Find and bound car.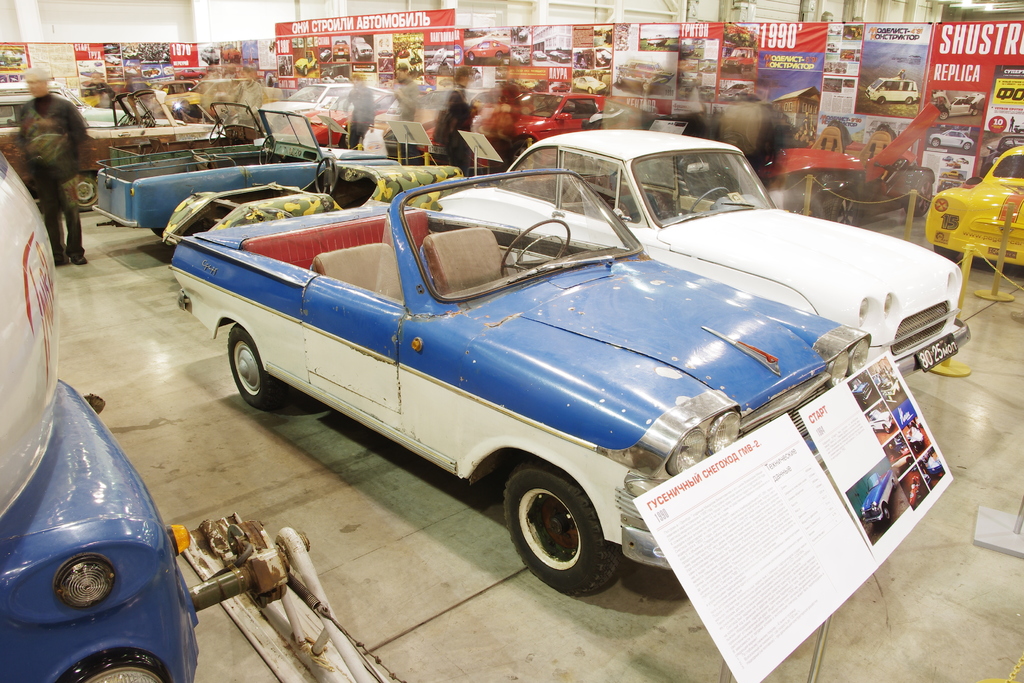
Bound: bbox=[623, 60, 674, 86].
